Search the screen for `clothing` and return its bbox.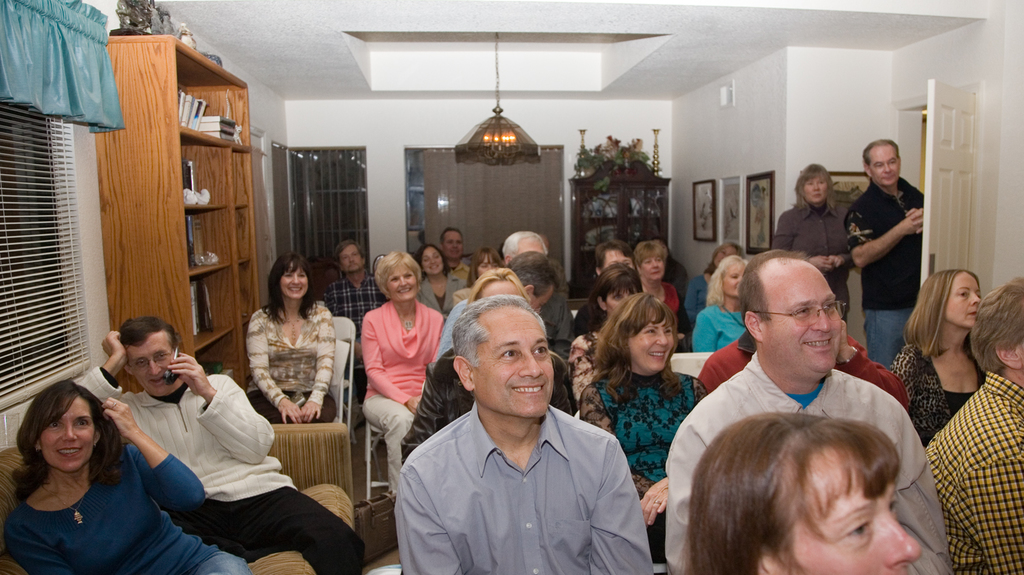
Found: 683:270:708:329.
